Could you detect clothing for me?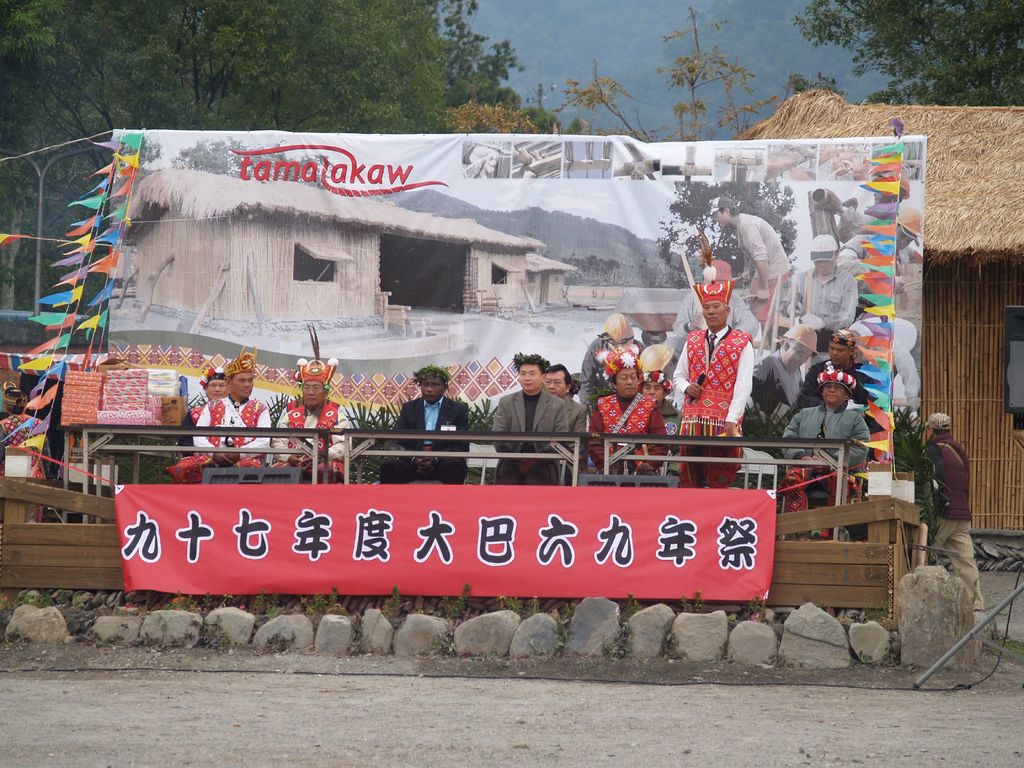
Detection result: <box>666,283,763,344</box>.
